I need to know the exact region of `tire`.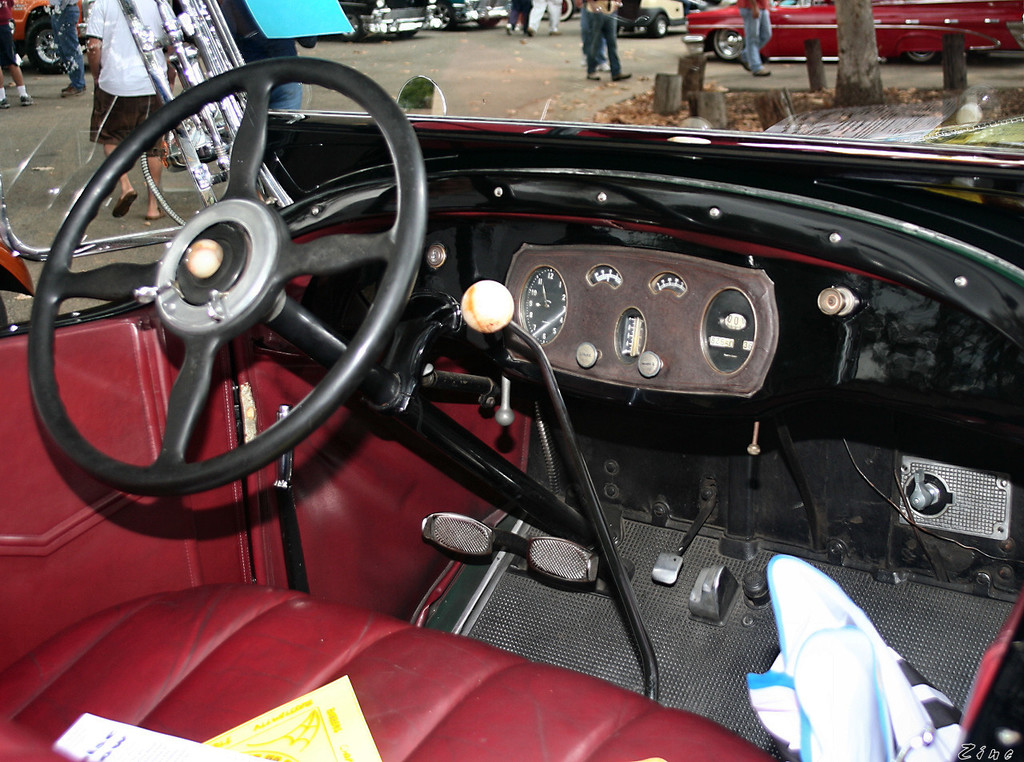
Region: box=[906, 50, 937, 63].
